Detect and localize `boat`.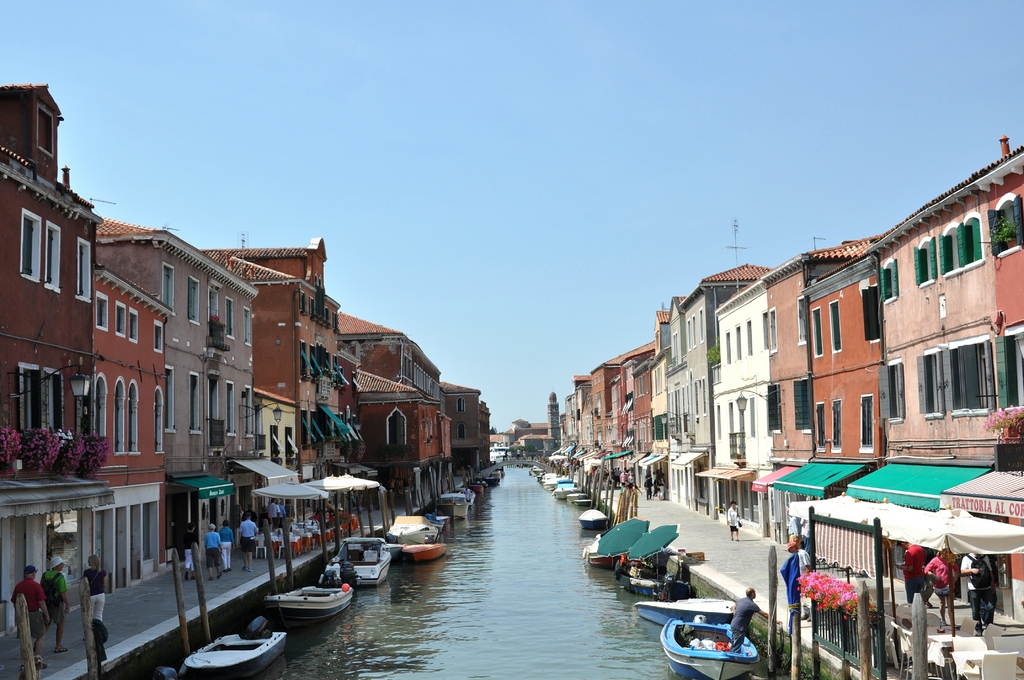
Localized at box(388, 509, 450, 560).
